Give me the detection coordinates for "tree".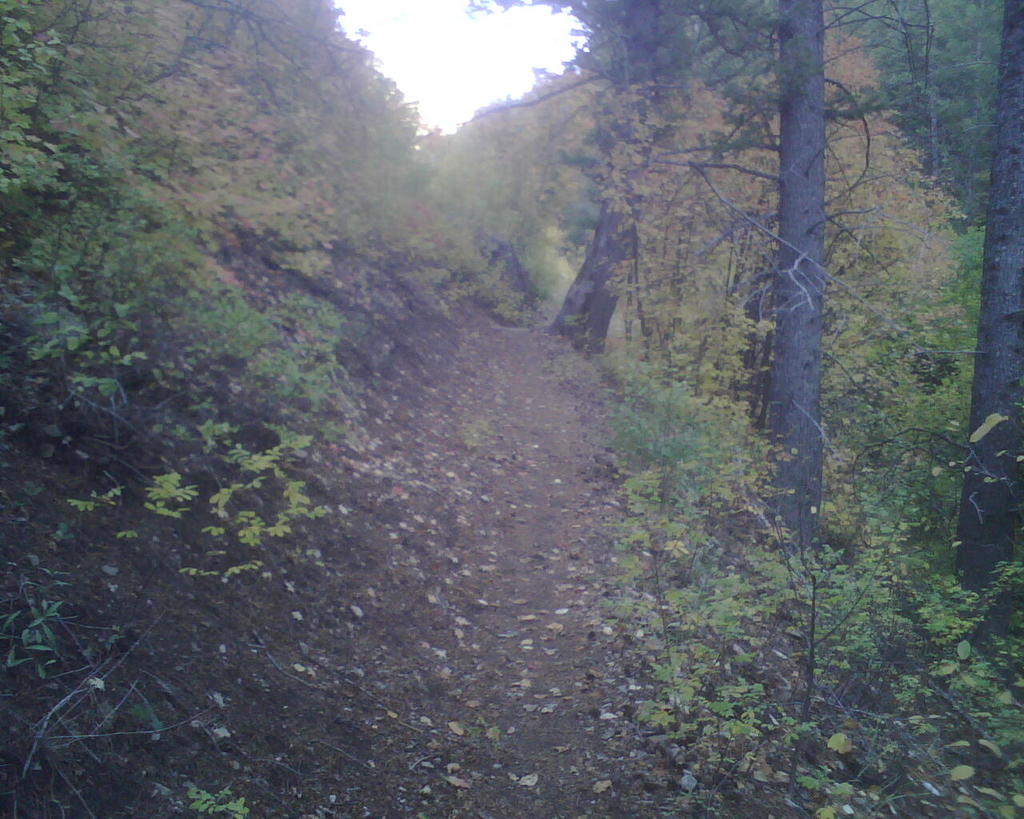
(left=430, top=0, right=1023, bottom=678).
